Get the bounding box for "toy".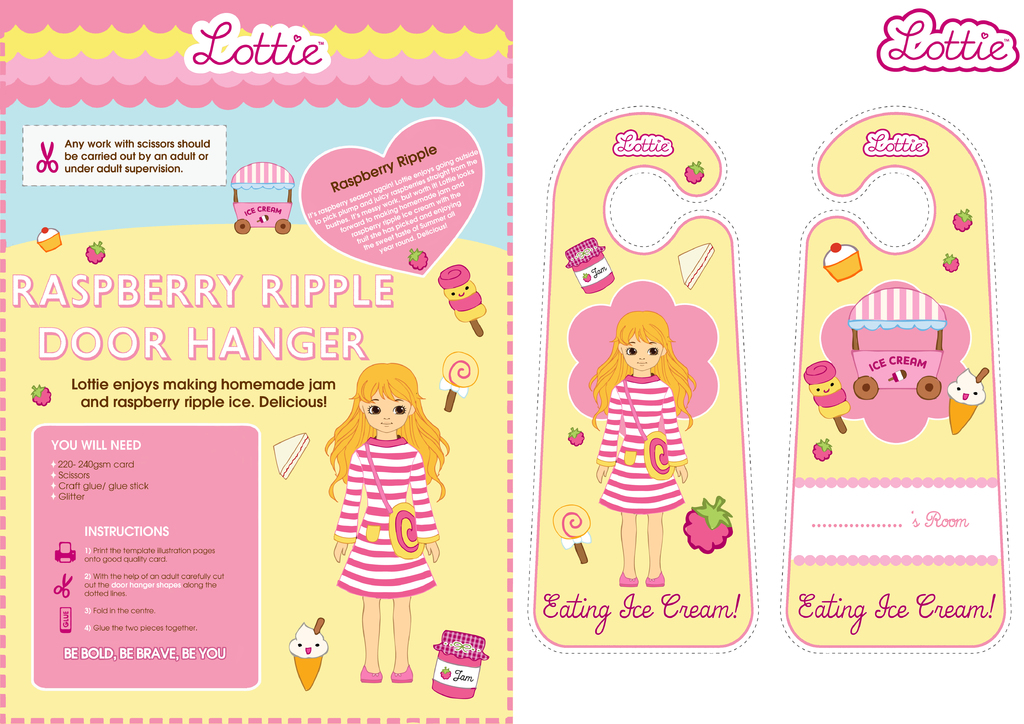
select_region(431, 631, 488, 699).
